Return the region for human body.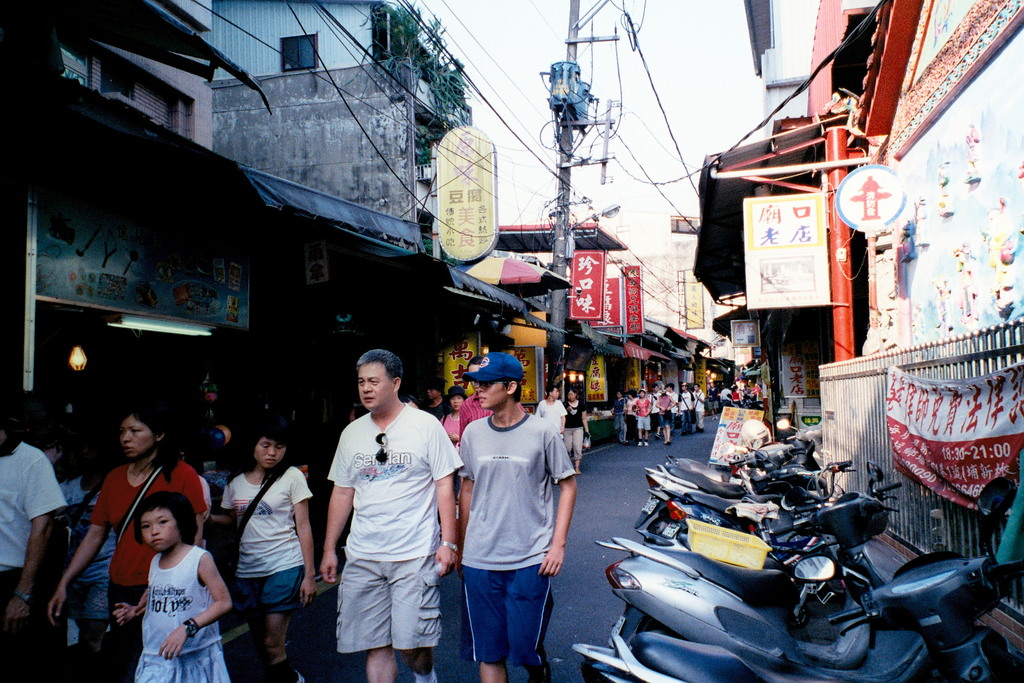
rect(538, 386, 570, 450).
